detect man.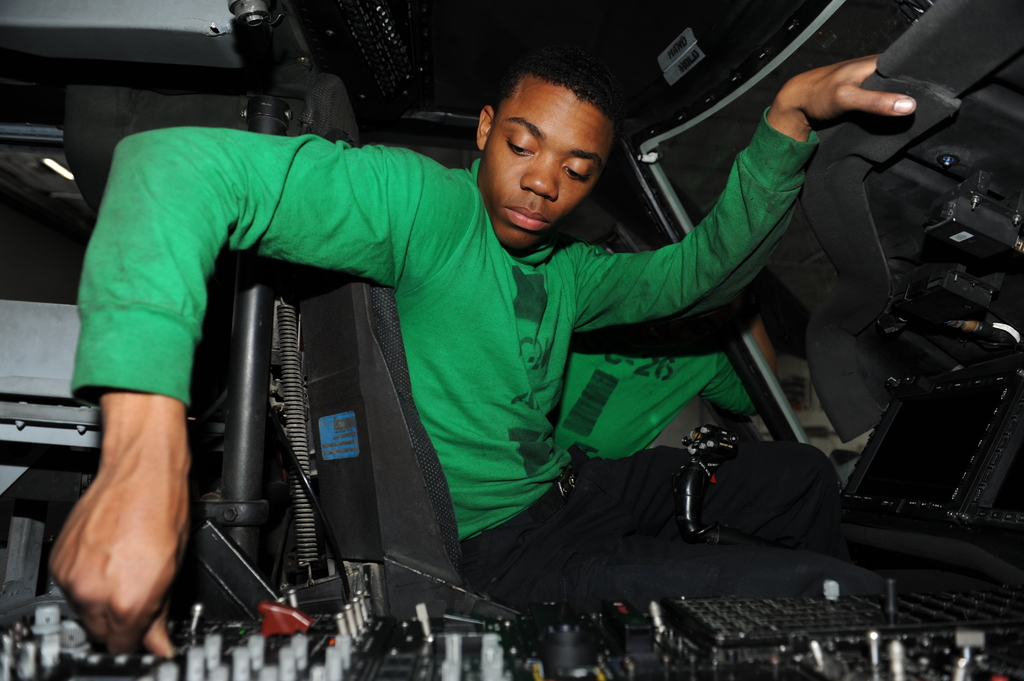
Detected at (x1=75, y1=45, x2=710, y2=663).
